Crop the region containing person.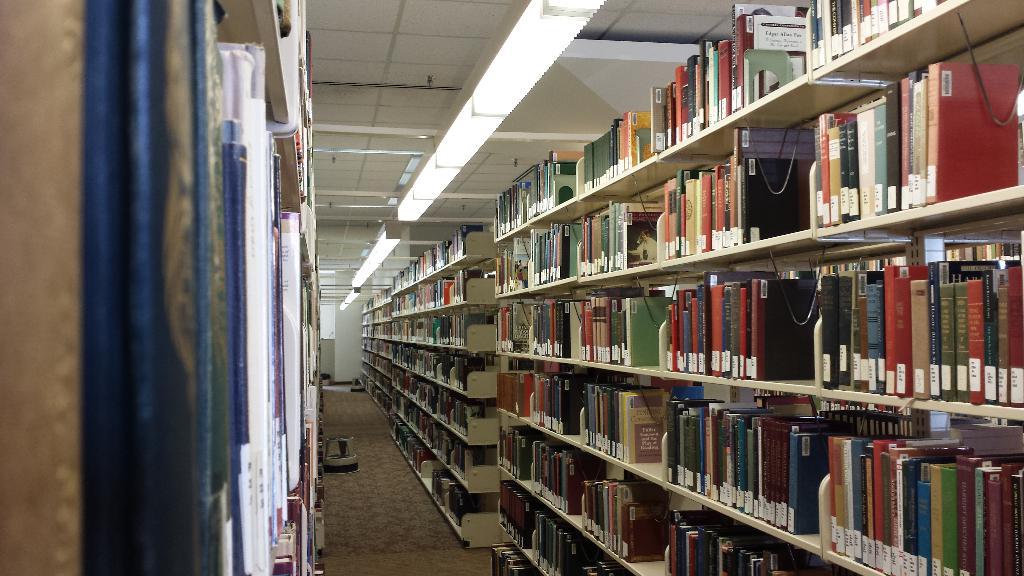
Crop region: [left=519, top=305, right=532, bottom=339].
